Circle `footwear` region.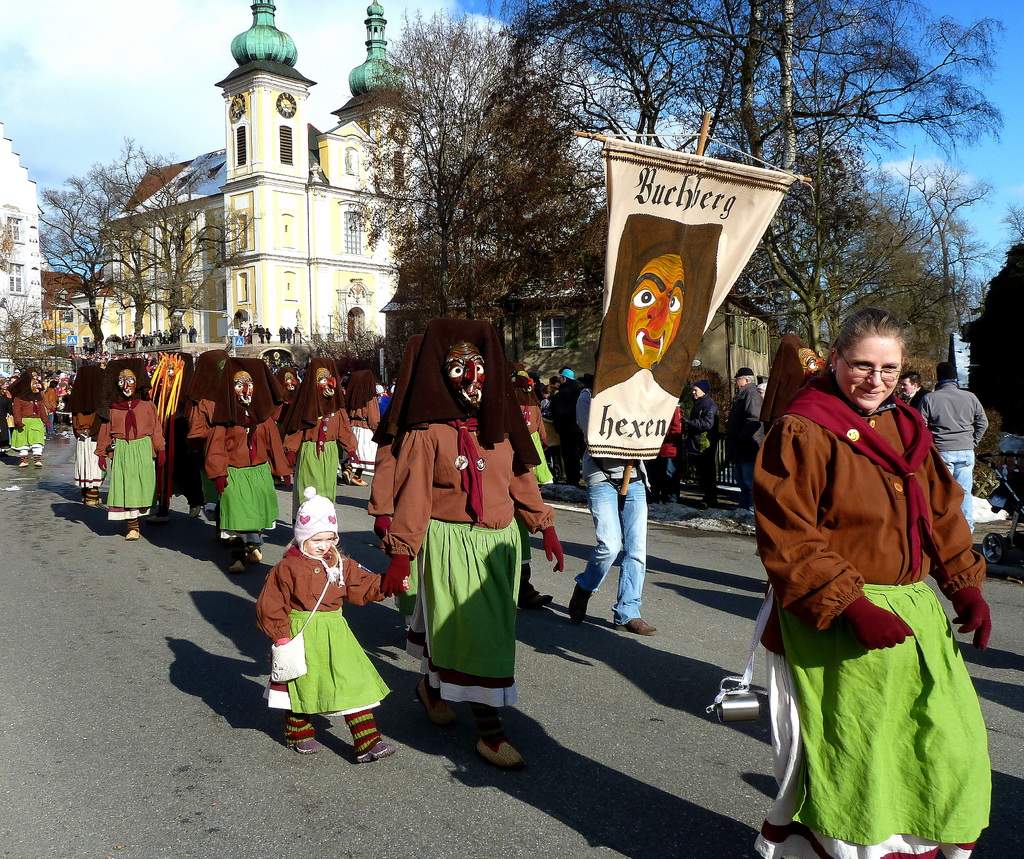
Region: Rect(225, 556, 248, 580).
